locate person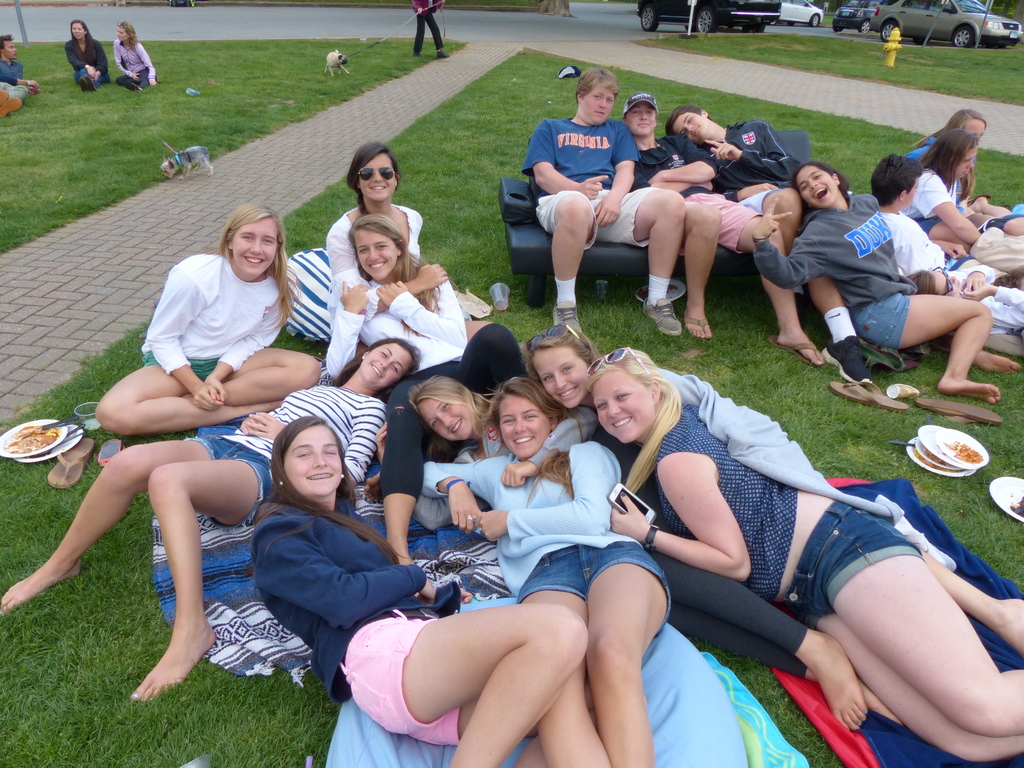
113, 20, 160, 92
